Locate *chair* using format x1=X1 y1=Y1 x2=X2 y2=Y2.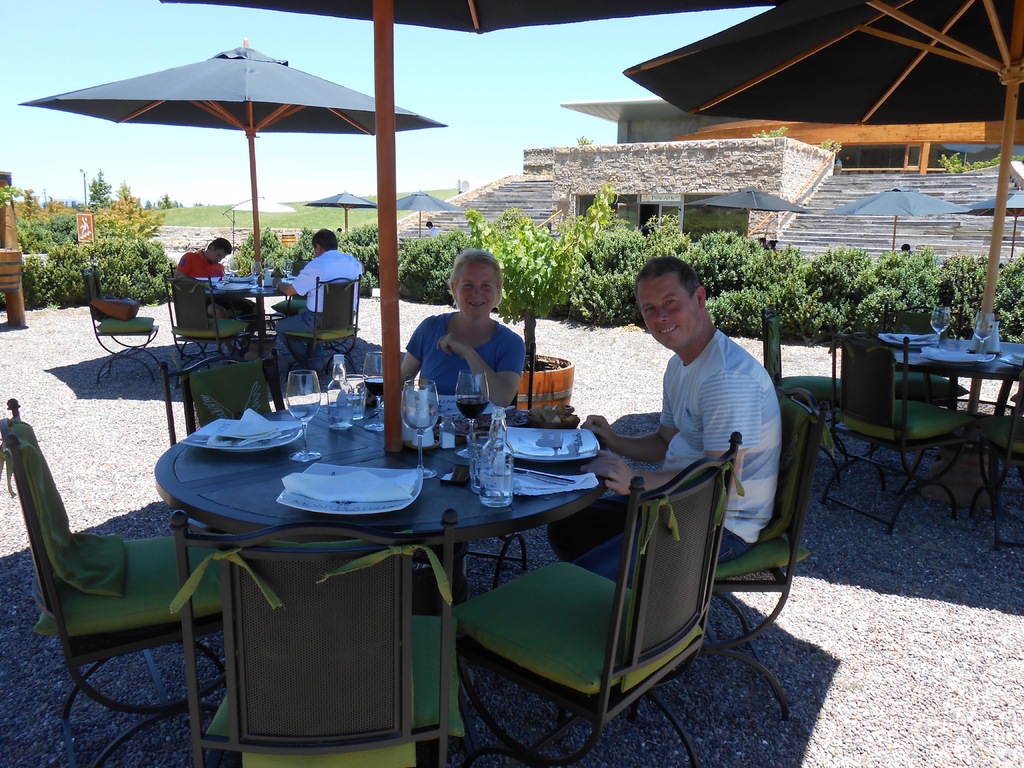
x1=273 y1=259 x2=315 y2=316.
